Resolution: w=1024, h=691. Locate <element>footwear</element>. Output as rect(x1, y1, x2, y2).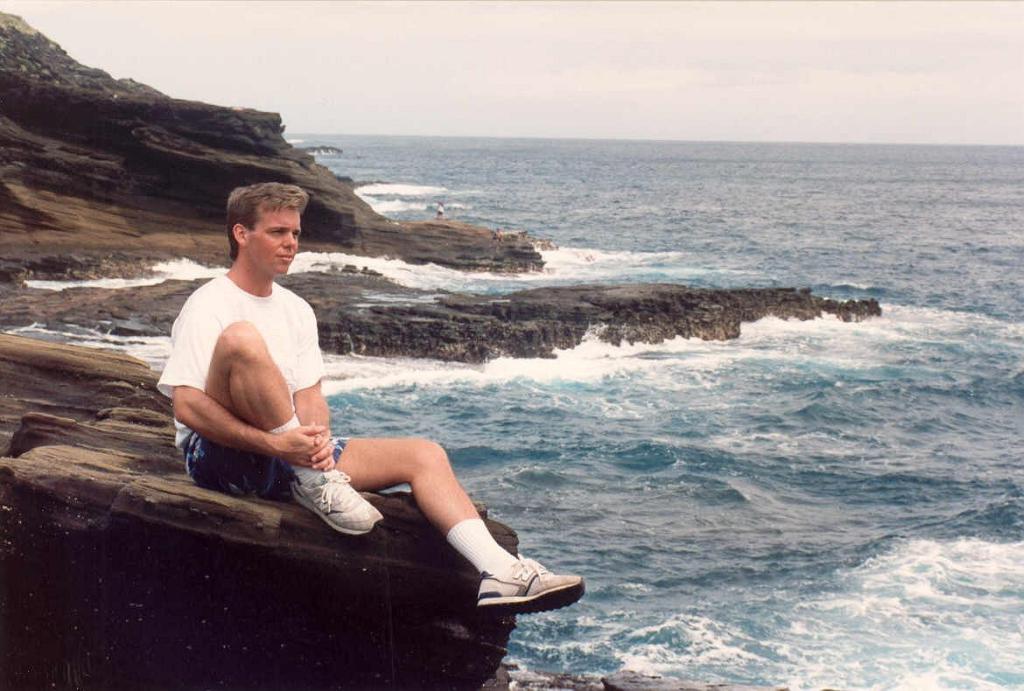
rect(472, 551, 583, 612).
